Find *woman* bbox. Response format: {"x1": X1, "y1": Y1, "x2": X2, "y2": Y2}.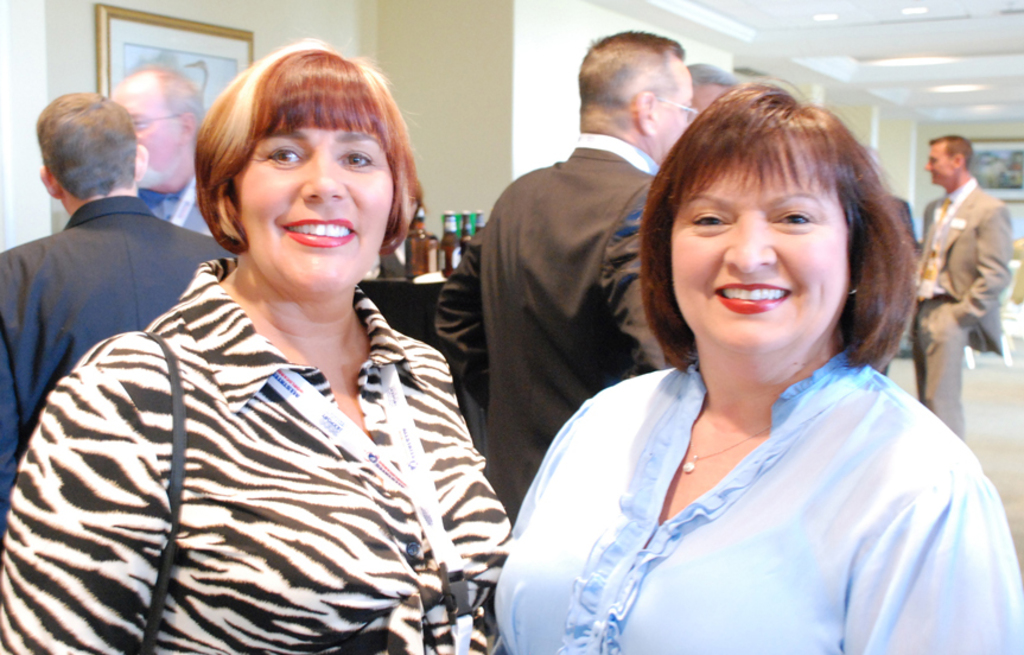
{"x1": 494, "y1": 77, "x2": 1023, "y2": 654}.
